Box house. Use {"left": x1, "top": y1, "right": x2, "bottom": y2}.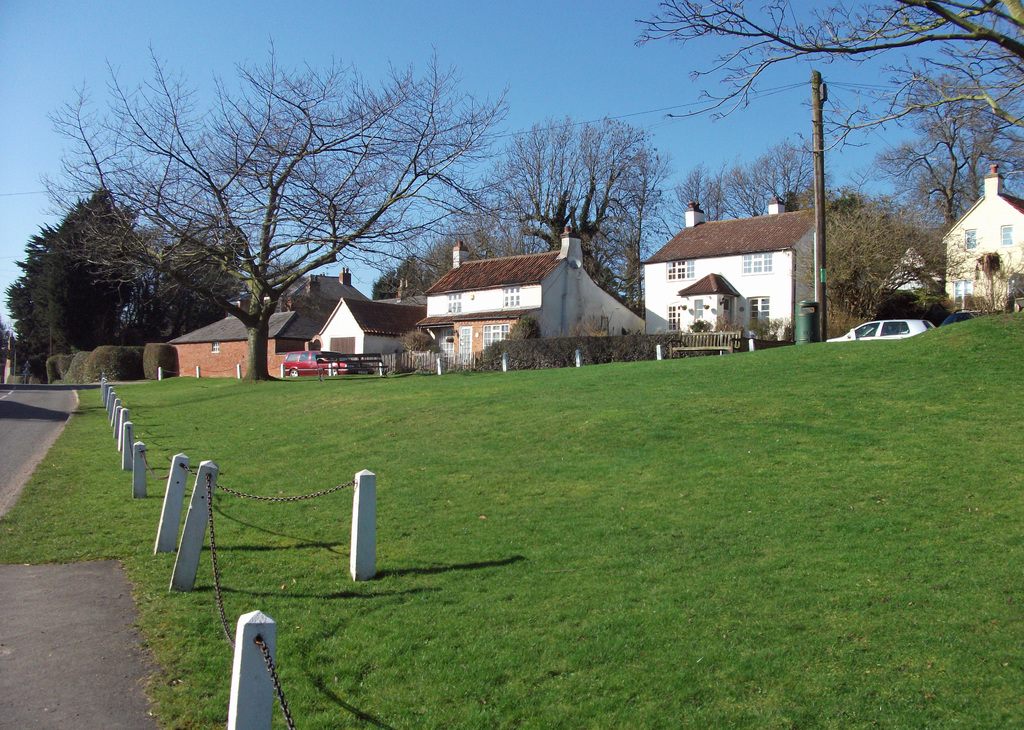
{"left": 883, "top": 241, "right": 944, "bottom": 293}.
